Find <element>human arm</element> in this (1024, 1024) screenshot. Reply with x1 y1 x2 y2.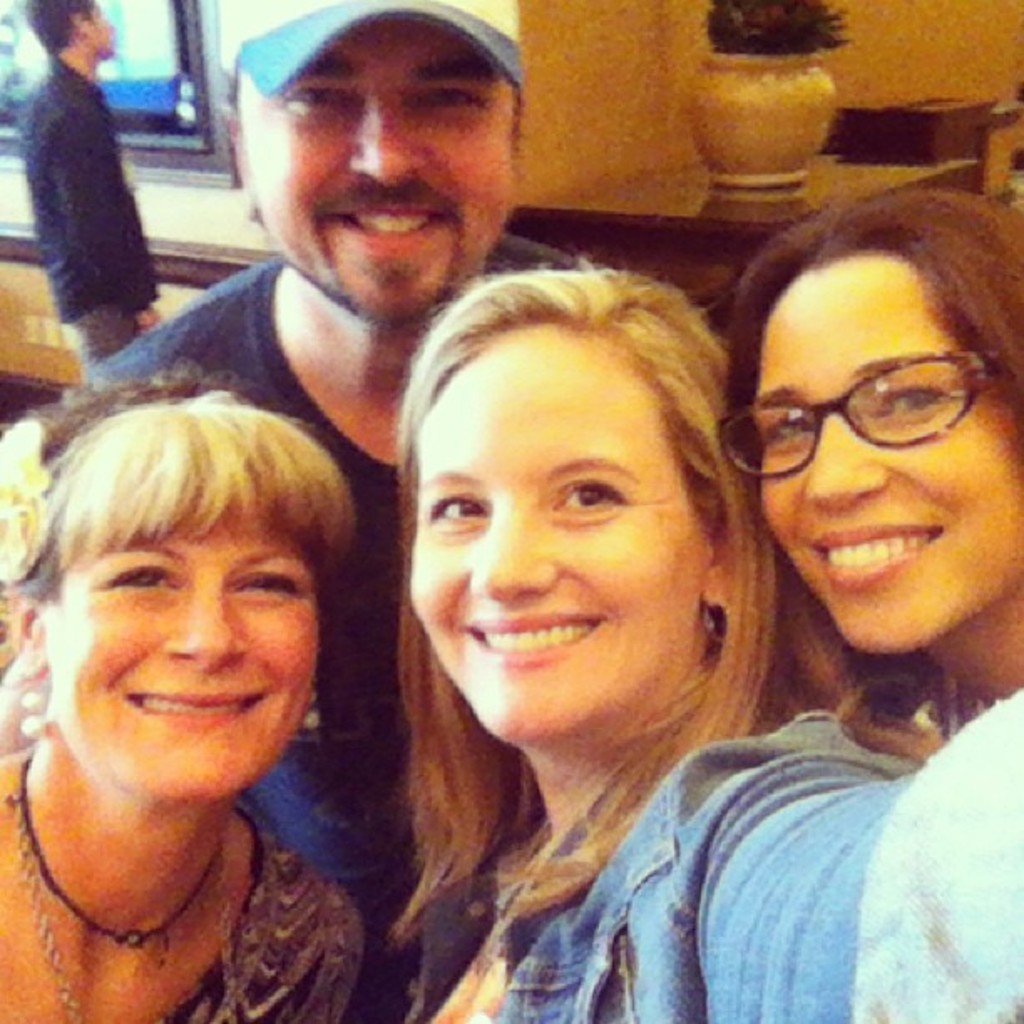
256 890 366 1022.
